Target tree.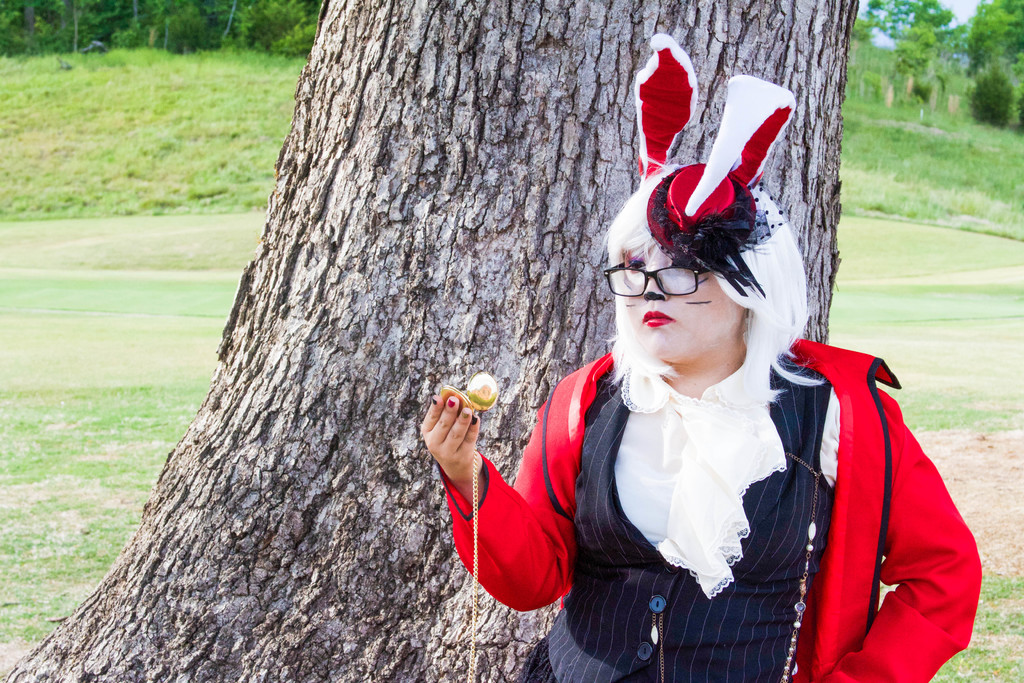
Target region: [x1=0, y1=0, x2=858, y2=682].
